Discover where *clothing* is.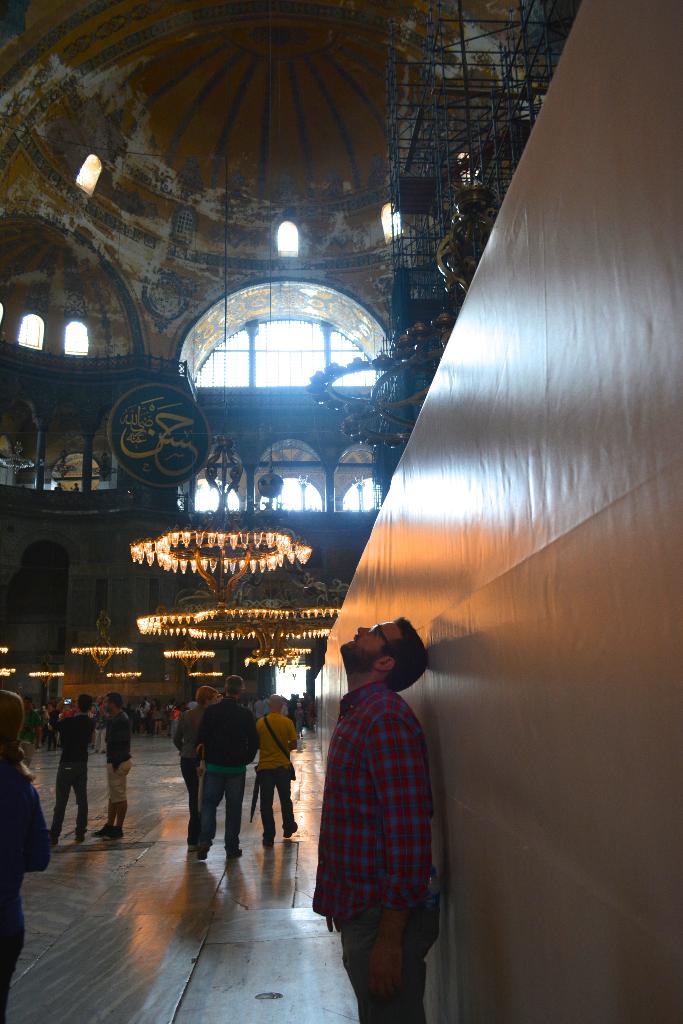
Discovered at (309, 680, 438, 1023).
